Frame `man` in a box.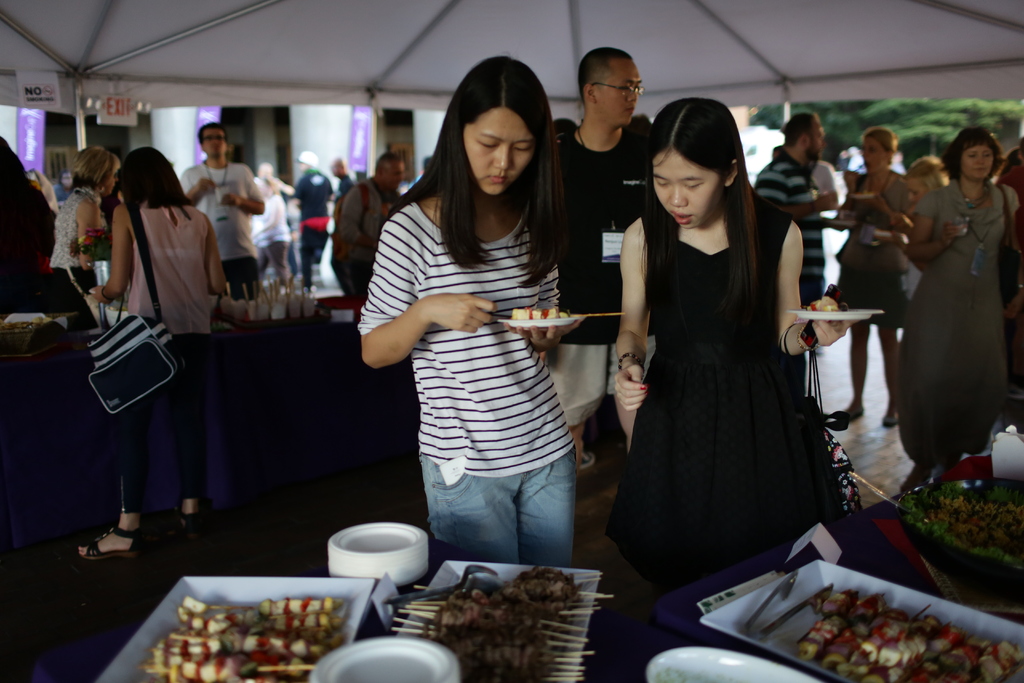
region(181, 123, 264, 297).
